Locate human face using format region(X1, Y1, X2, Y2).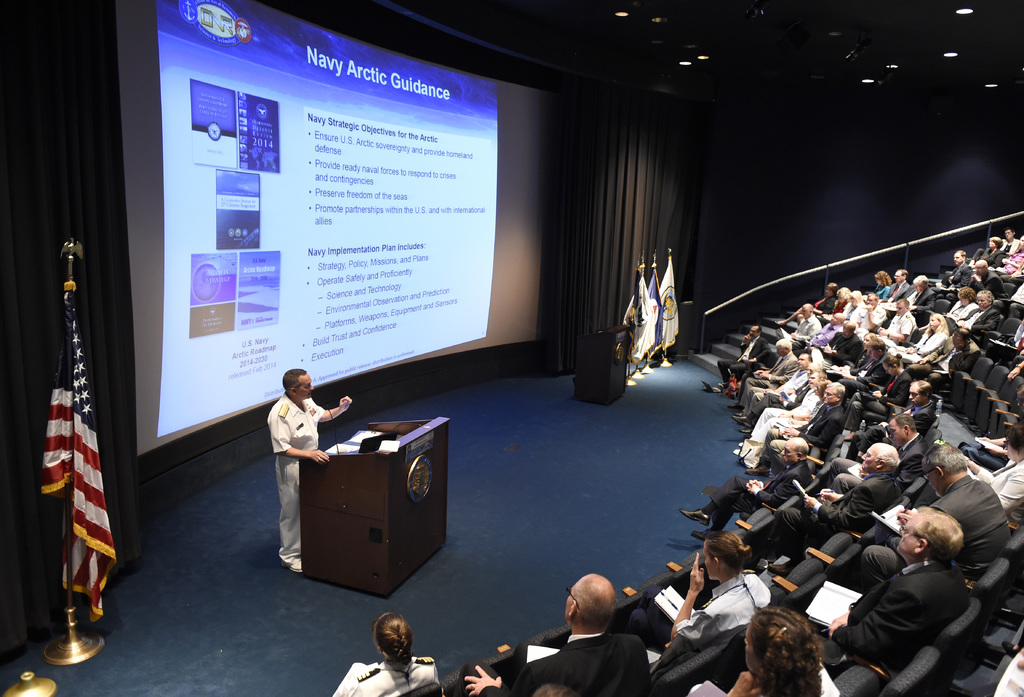
region(296, 373, 312, 397).
